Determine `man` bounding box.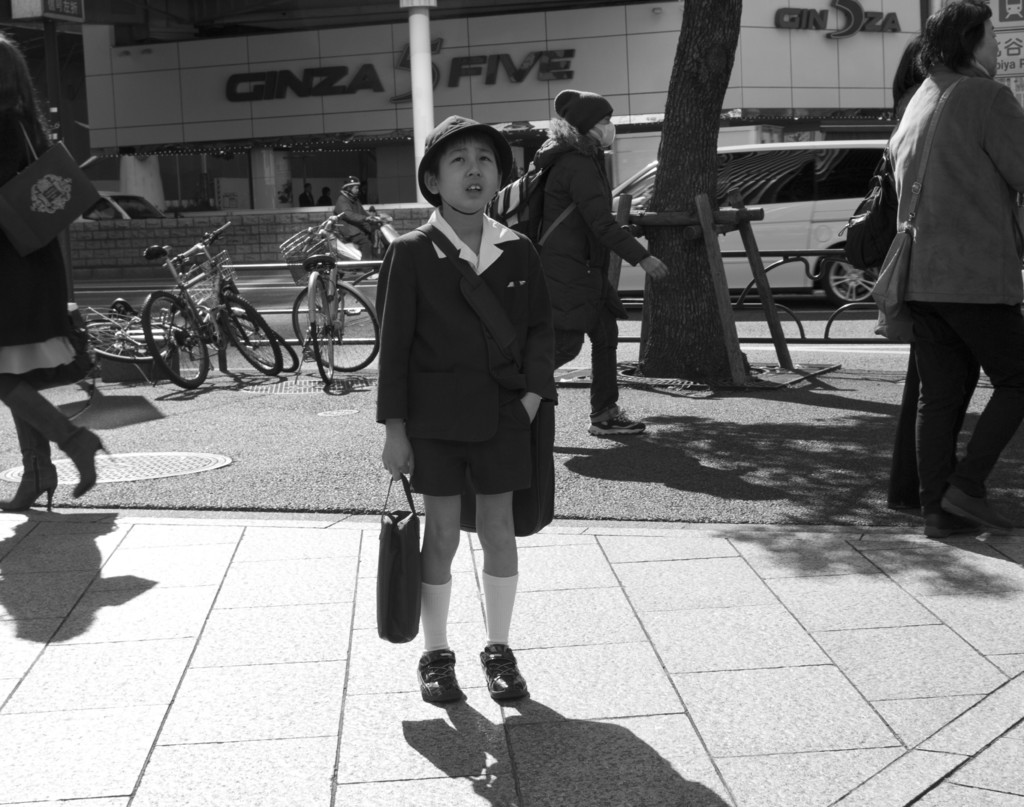
Determined: [855, 0, 1016, 548].
